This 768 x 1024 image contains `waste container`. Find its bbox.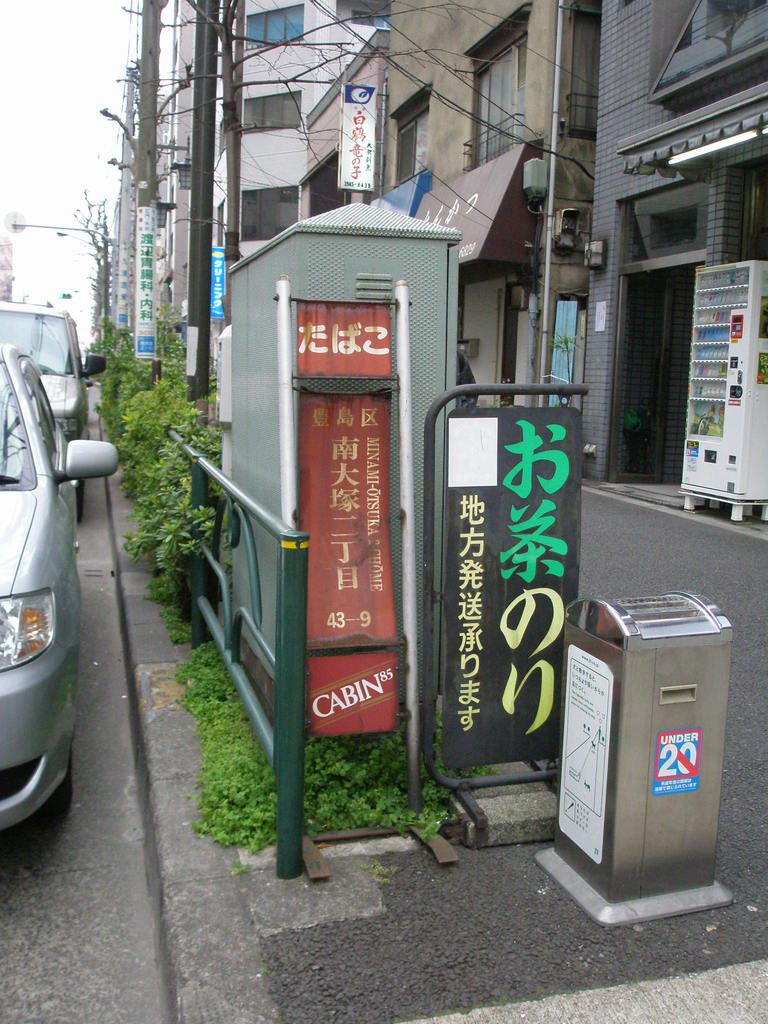
left=563, top=575, right=751, bottom=913.
